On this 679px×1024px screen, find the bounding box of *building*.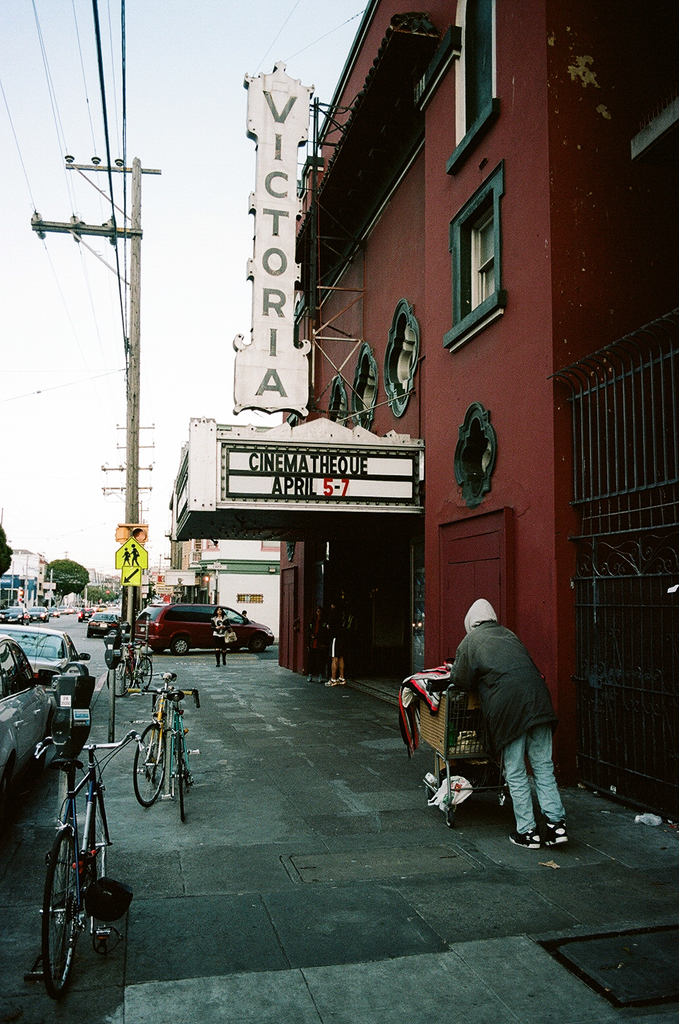
Bounding box: locate(164, 0, 678, 825).
